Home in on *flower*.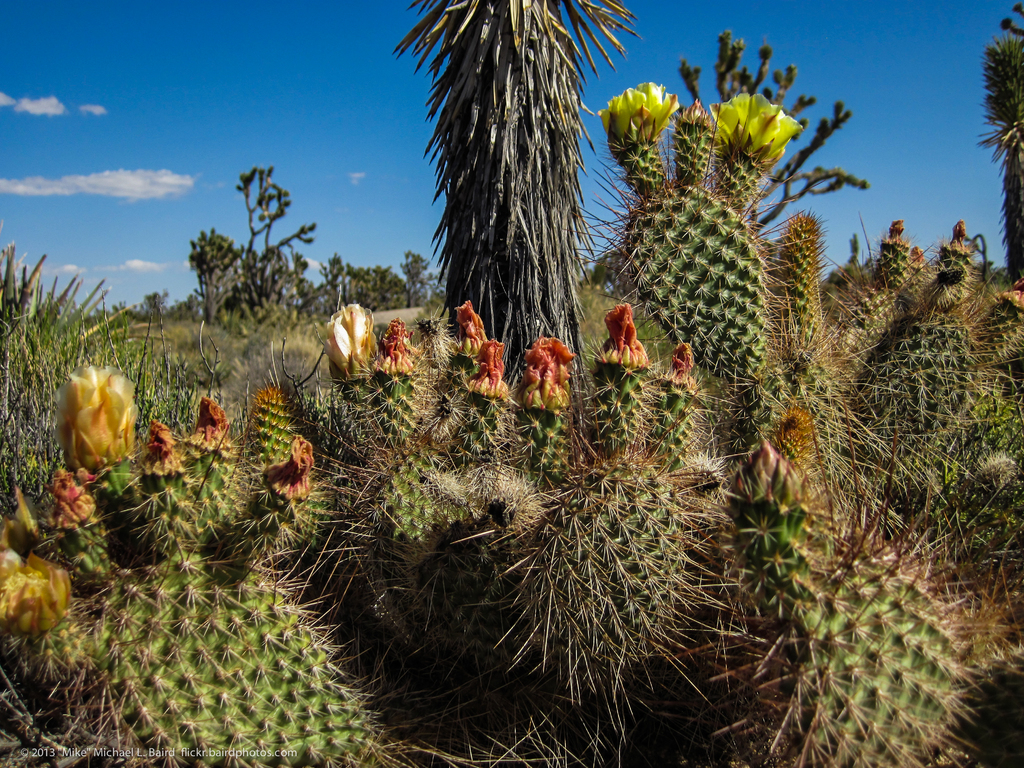
Homed in at region(671, 341, 691, 372).
